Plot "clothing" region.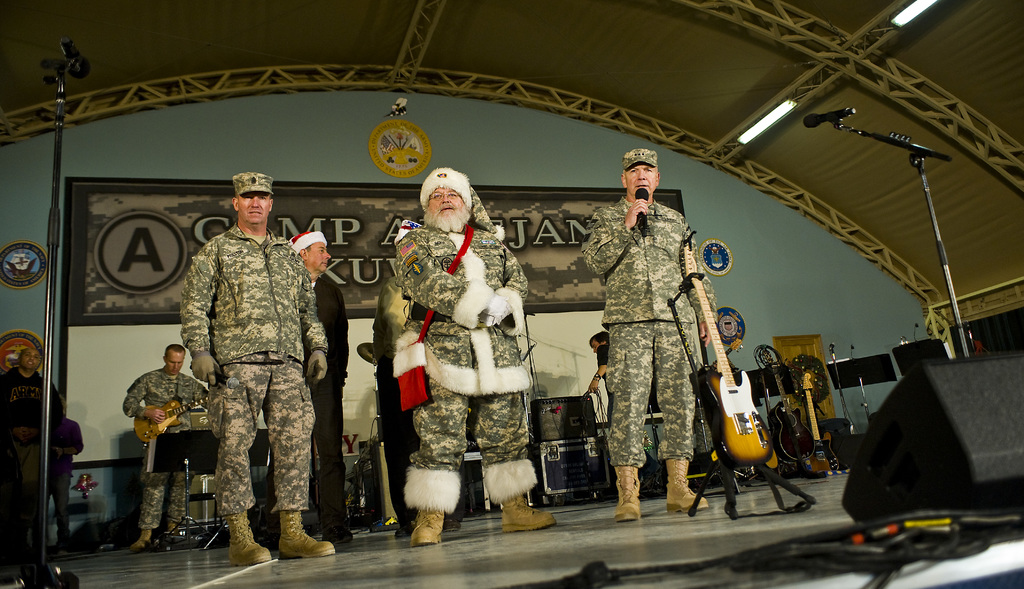
Plotted at (375,359,467,520).
